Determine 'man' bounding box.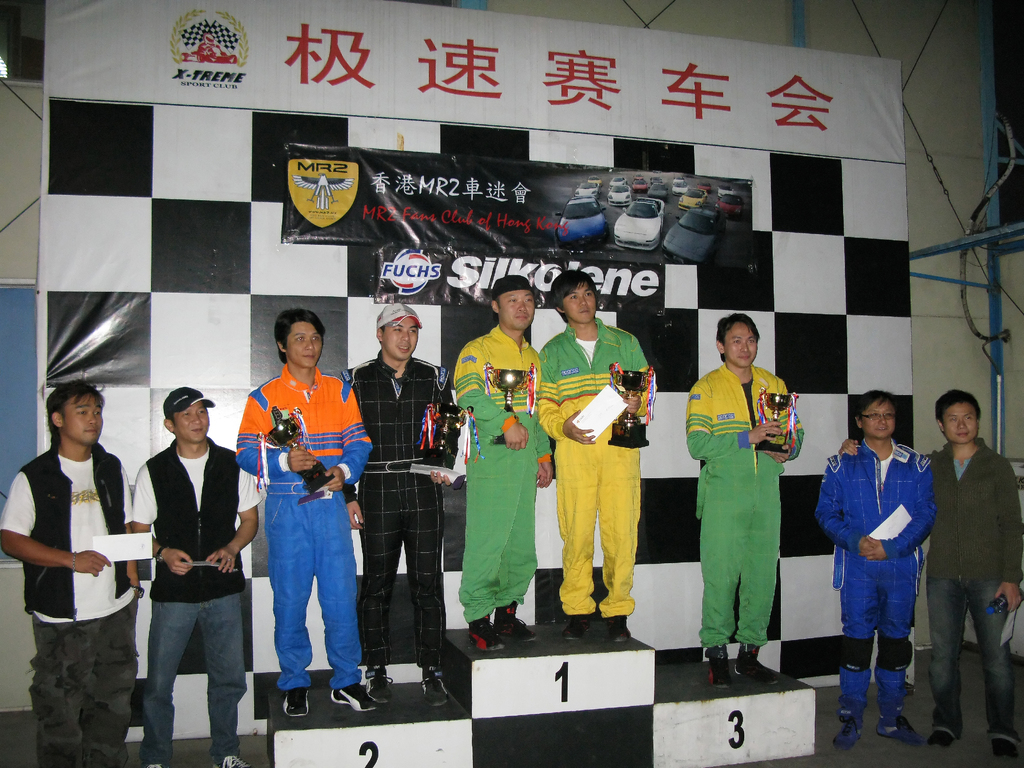
Determined: bbox=[0, 381, 156, 767].
